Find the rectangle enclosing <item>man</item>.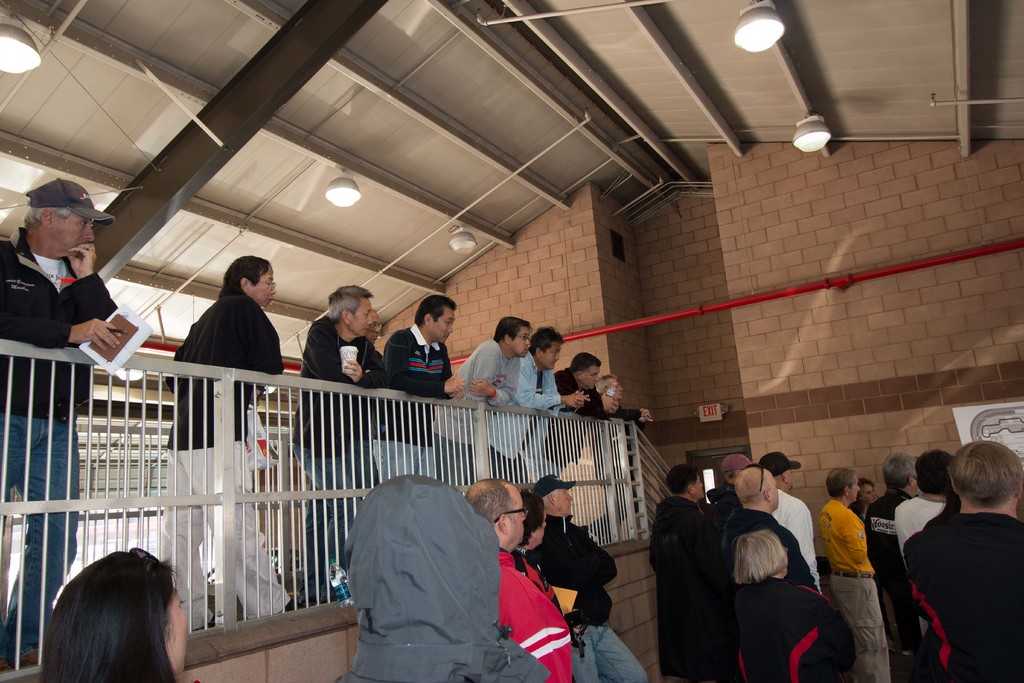
(left=531, top=475, right=650, bottom=682).
